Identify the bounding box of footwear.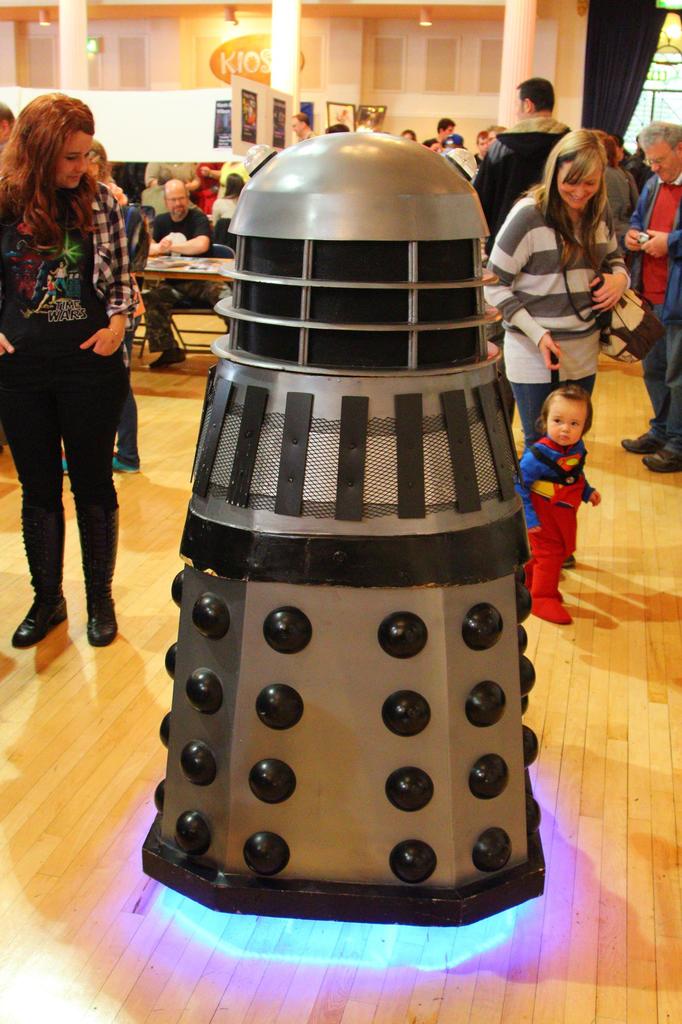
<box>13,495,70,642</box>.
